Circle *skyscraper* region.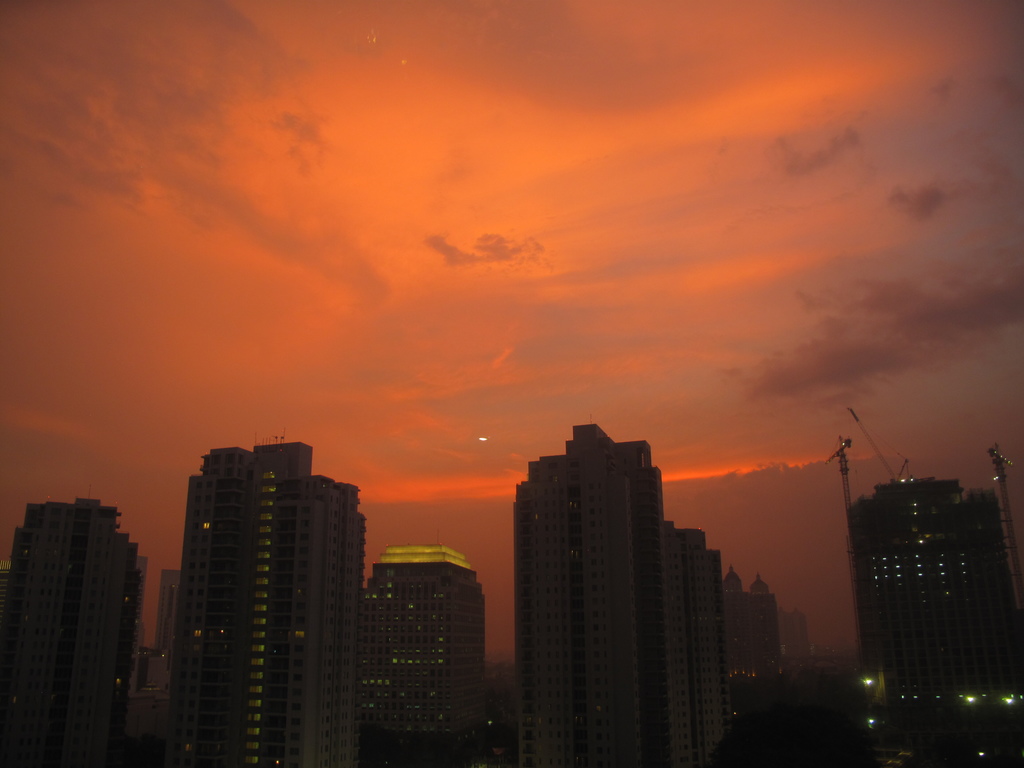
Region: [left=517, top=422, right=811, bottom=767].
